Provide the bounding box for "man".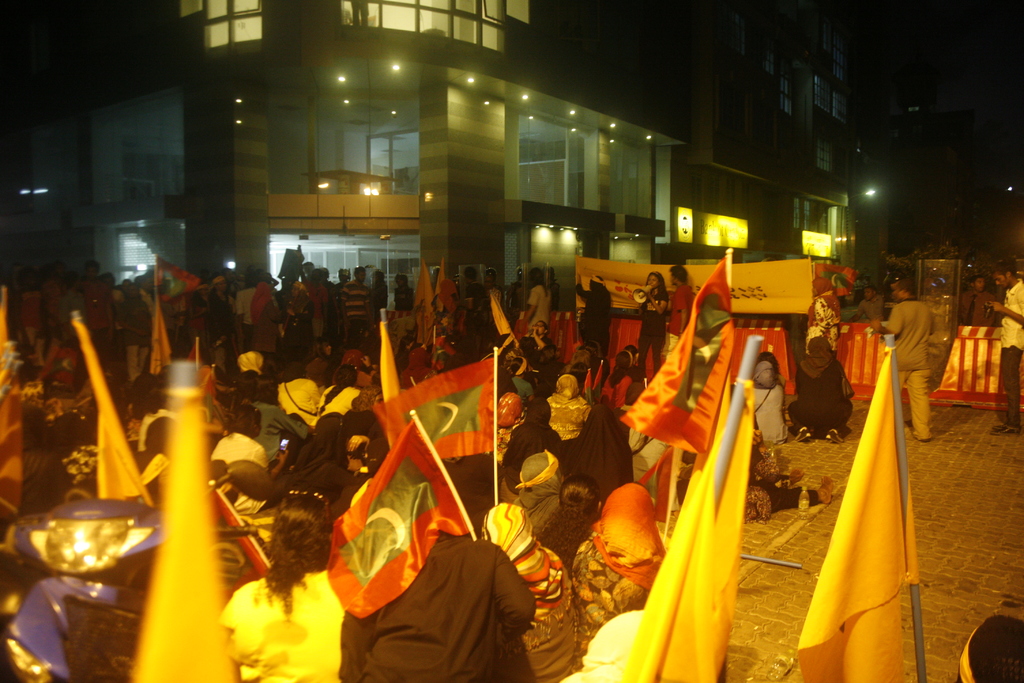
{"left": 339, "top": 262, "right": 367, "bottom": 345}.
